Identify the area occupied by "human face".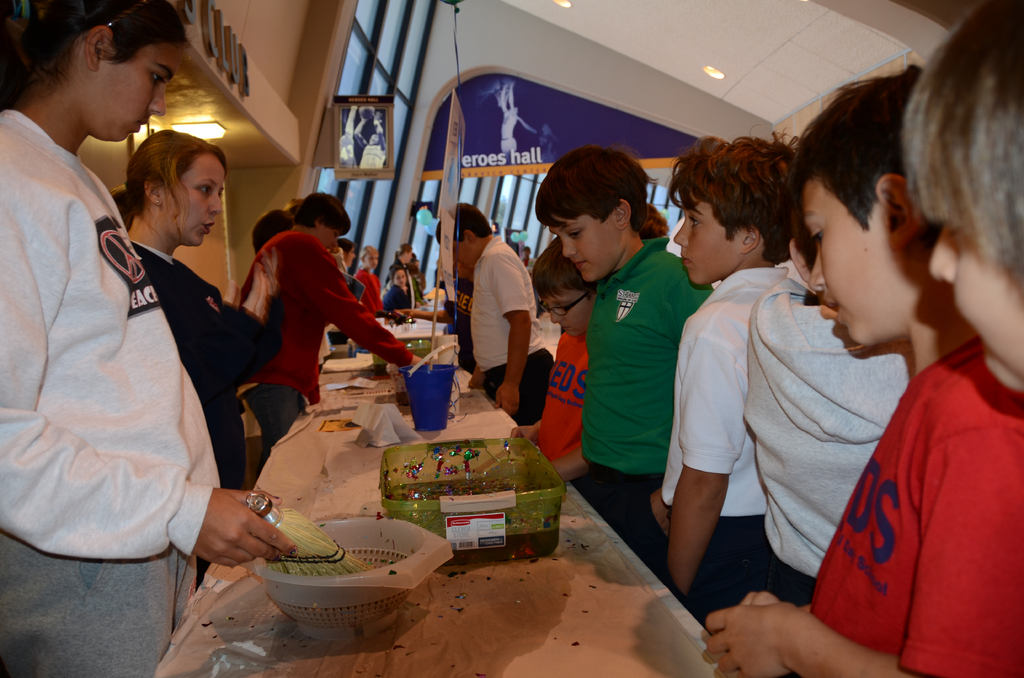
Area: (left=808, top=179, right=891, bottom=346).
